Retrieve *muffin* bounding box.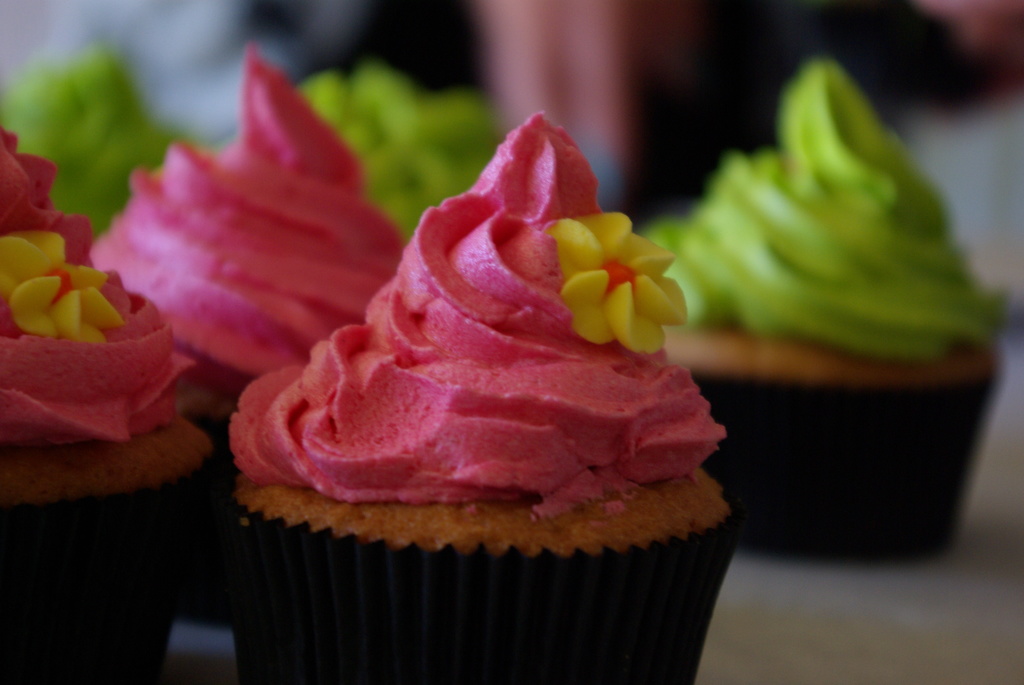
Bounding box: 86/48/406/627.
